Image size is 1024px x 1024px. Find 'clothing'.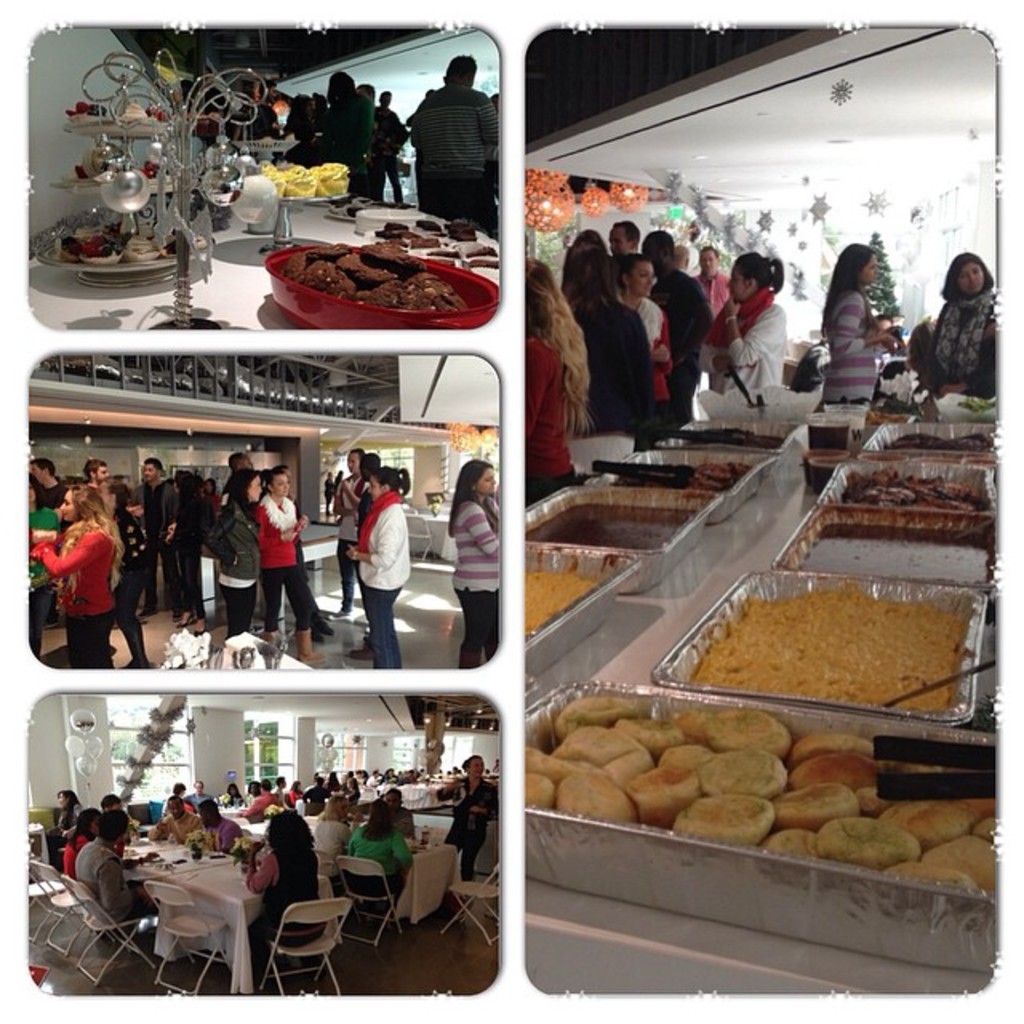
[x1=203, y1=816, x2=245, y2=851].
